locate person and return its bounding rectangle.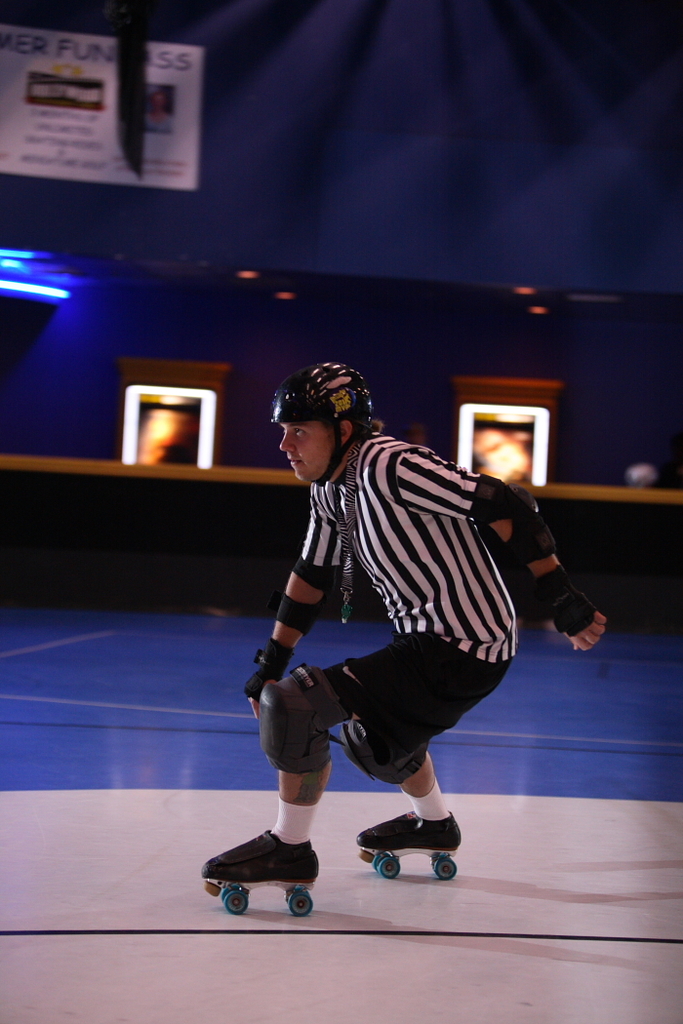
201 362 605 881.
